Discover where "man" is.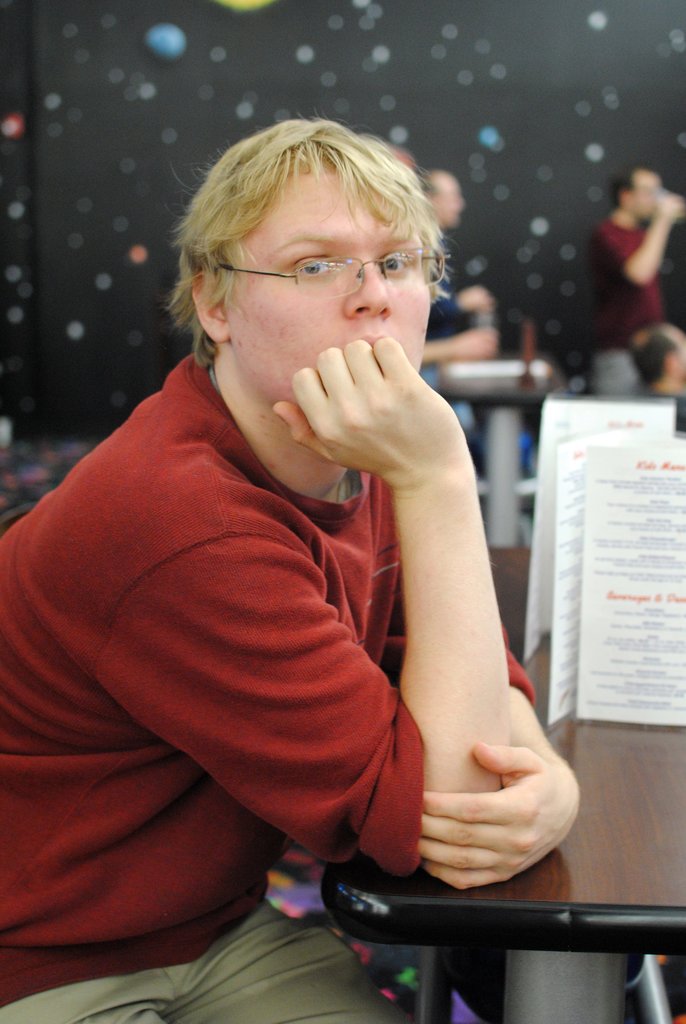
Discovered at (x1=381, y1=146, x2=487, y2=390).
